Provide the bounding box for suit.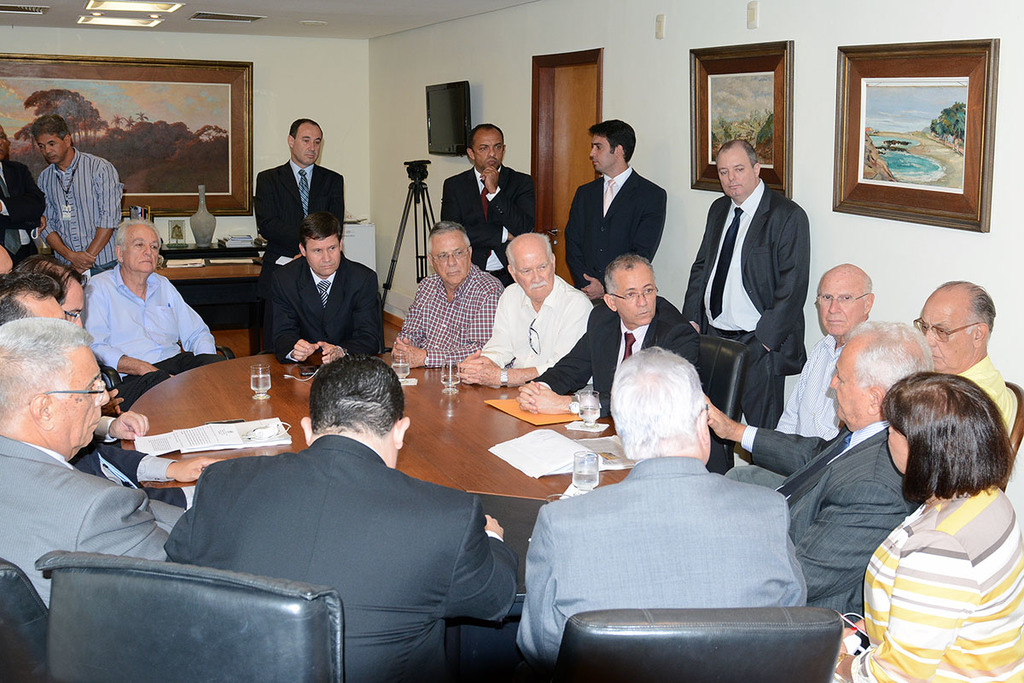
bbox=(0, 434, 172, 616).
